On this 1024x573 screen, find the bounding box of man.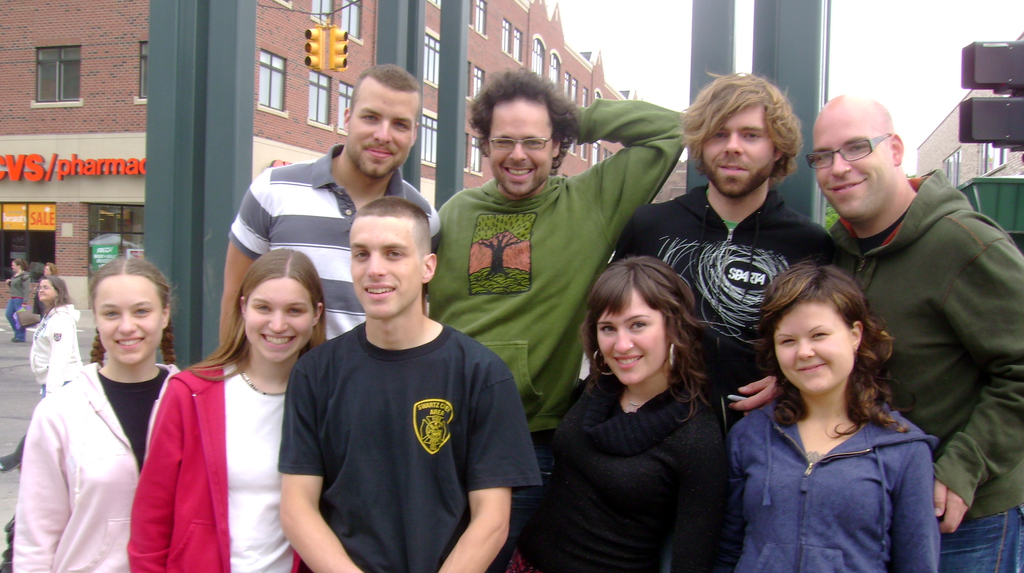
Bounding box: (x1=803, y1=92, x2=1023, y2=572).
